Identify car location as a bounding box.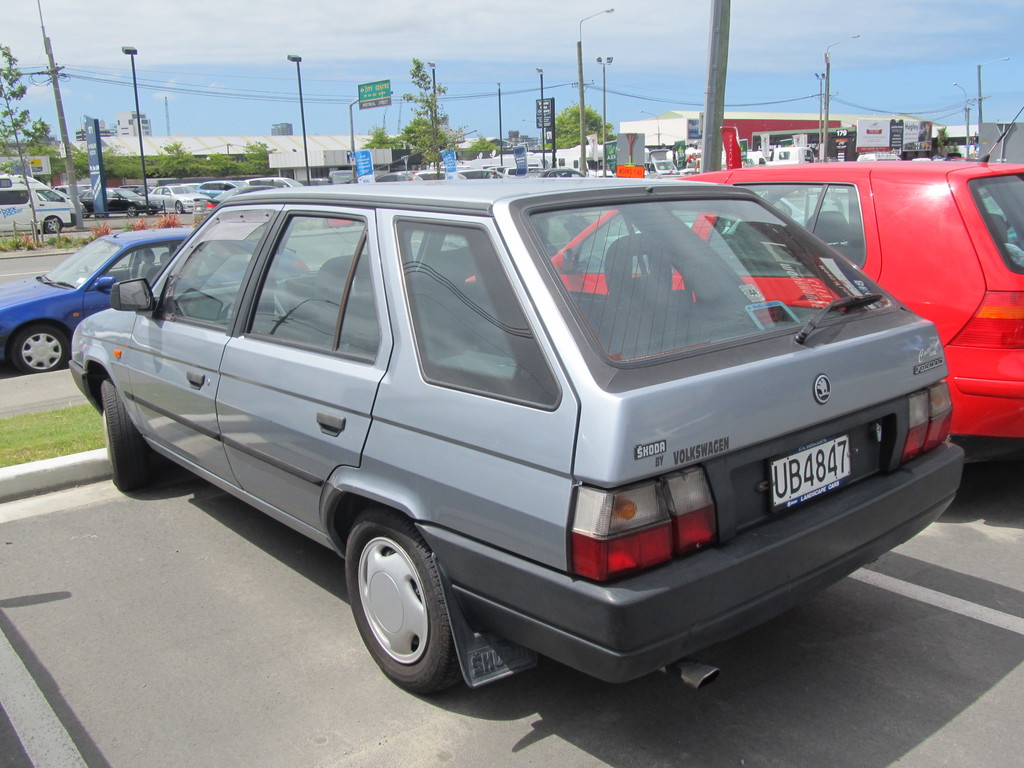
bbox=(463, 106, 1023, 522).
